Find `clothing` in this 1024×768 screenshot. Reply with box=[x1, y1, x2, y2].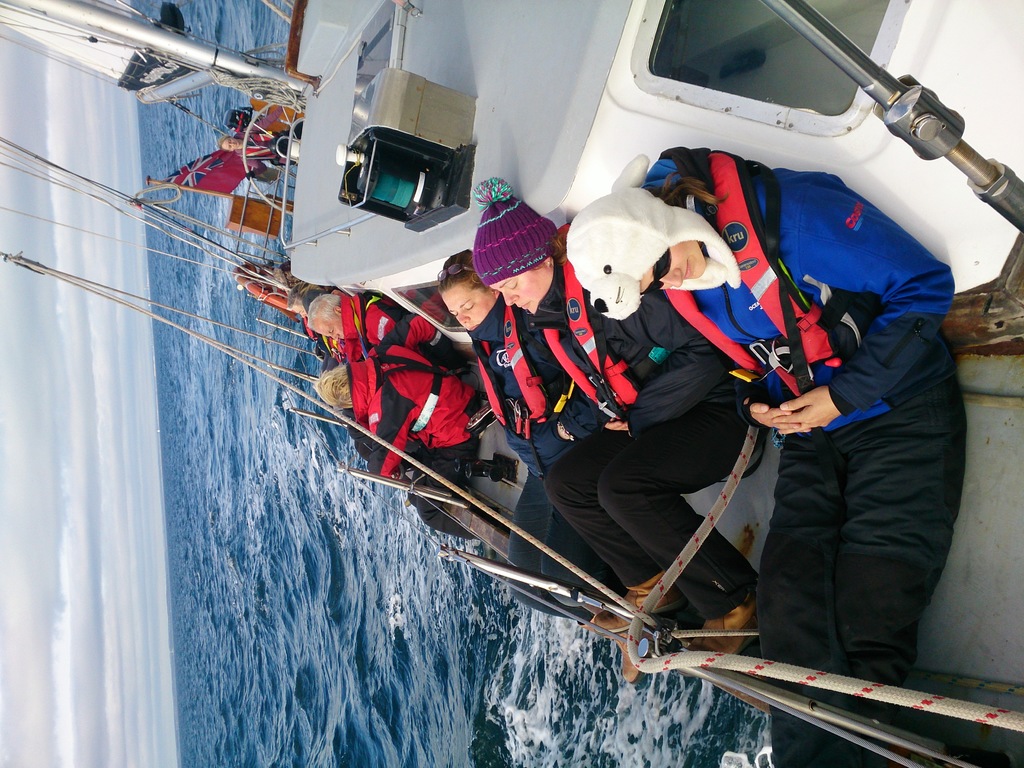
box=[541, 252, 784, 636].
